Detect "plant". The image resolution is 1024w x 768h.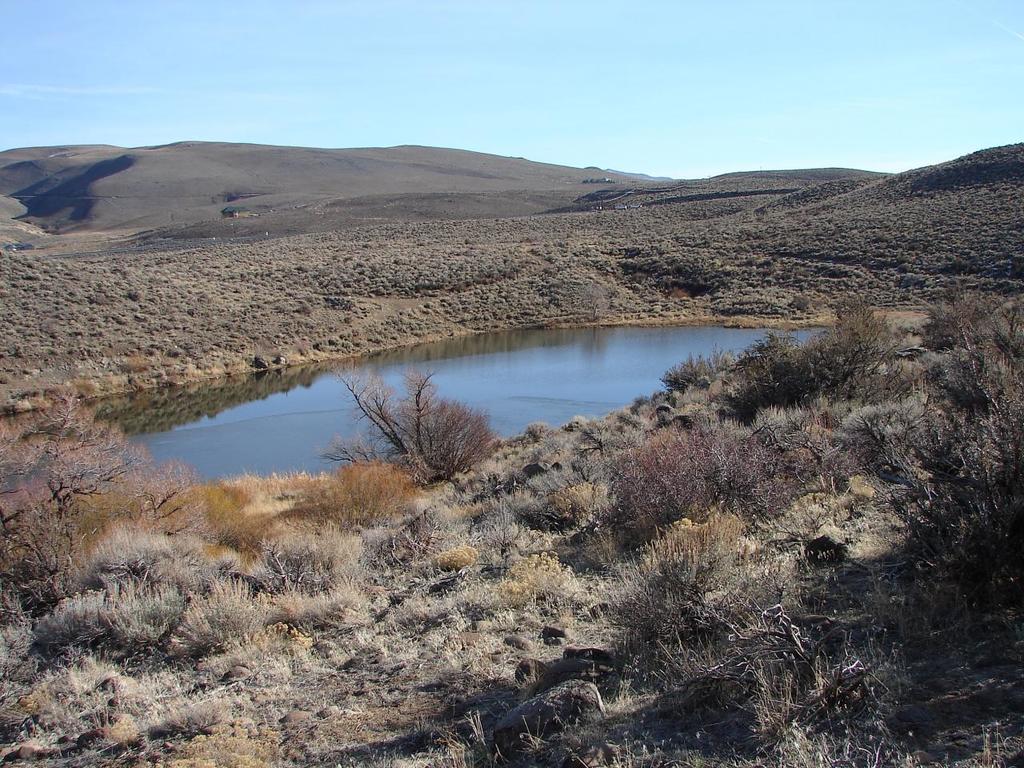
{"x1": 163, "y1": 698, "x2": 285, "y2": 753}.
